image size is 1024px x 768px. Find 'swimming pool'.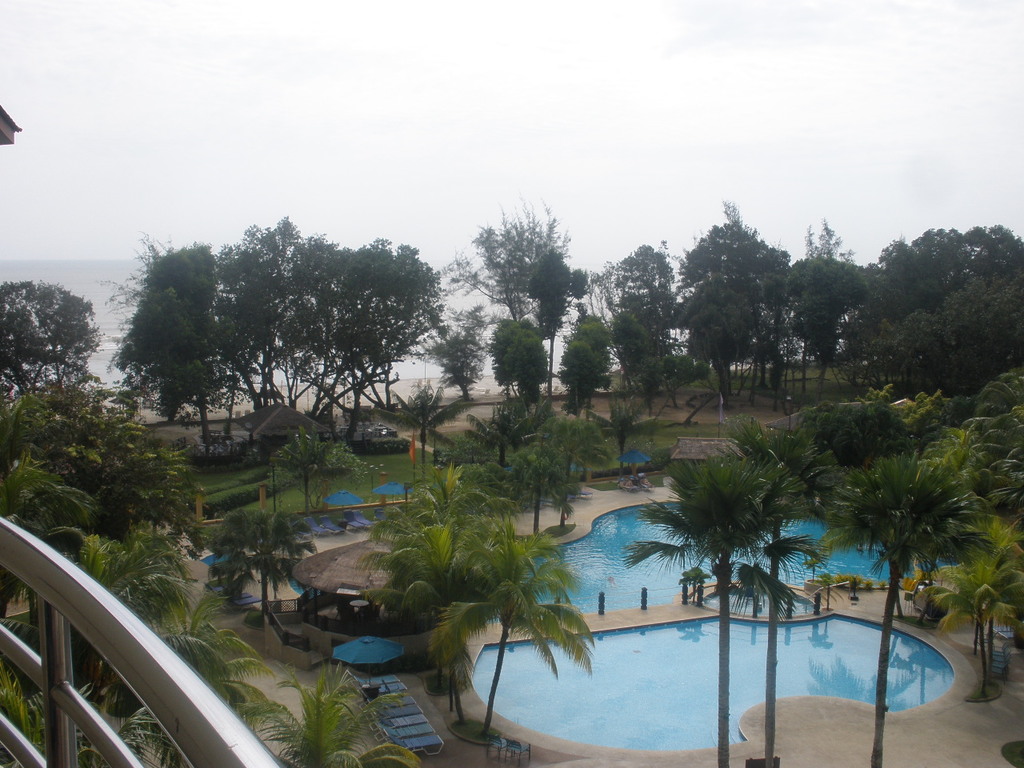
box=[521, 502, 950, 614].
